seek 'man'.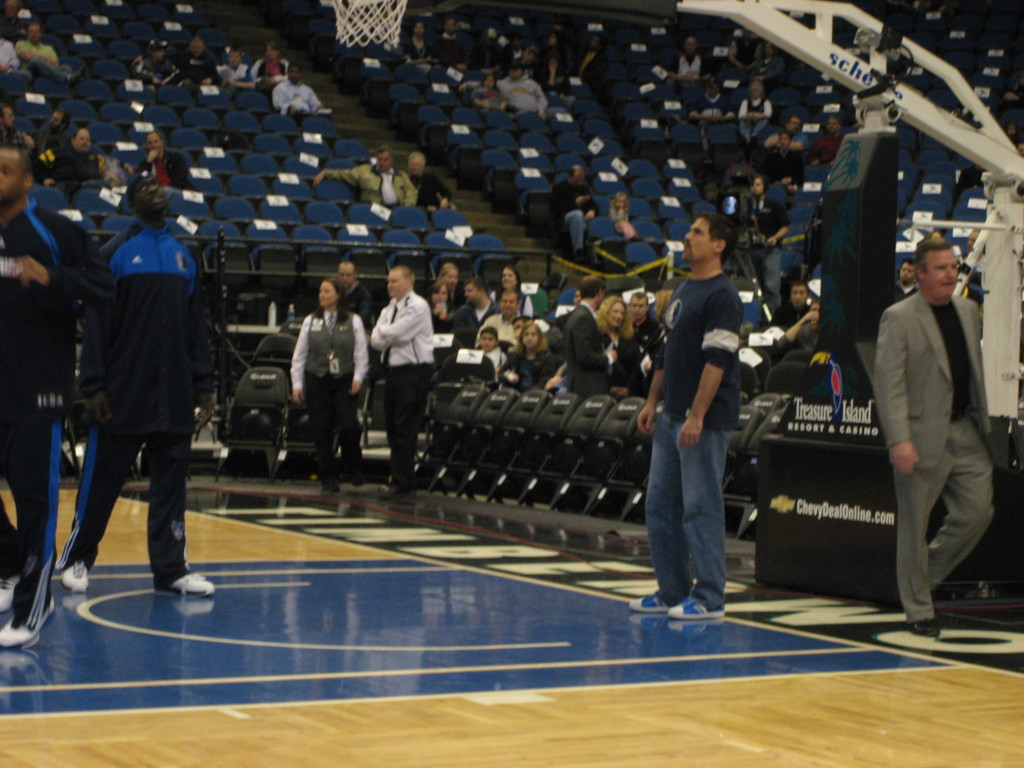
470,288,520,351.
